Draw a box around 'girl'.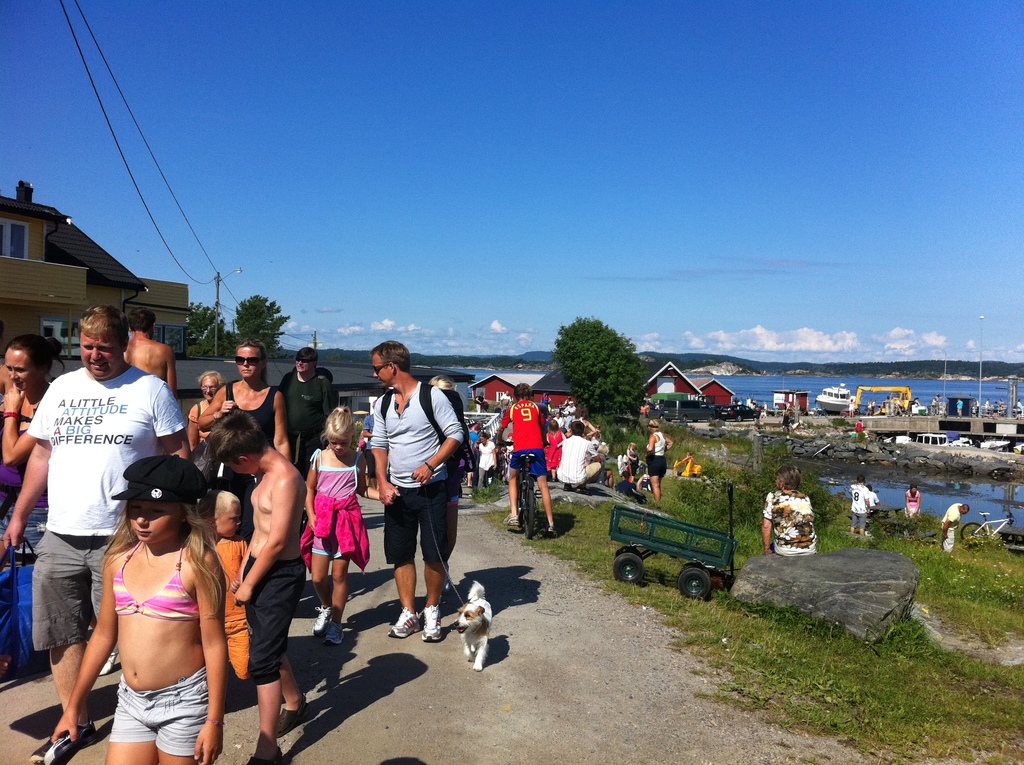
(x1=645, y1=421, x2=675, y2=498).
